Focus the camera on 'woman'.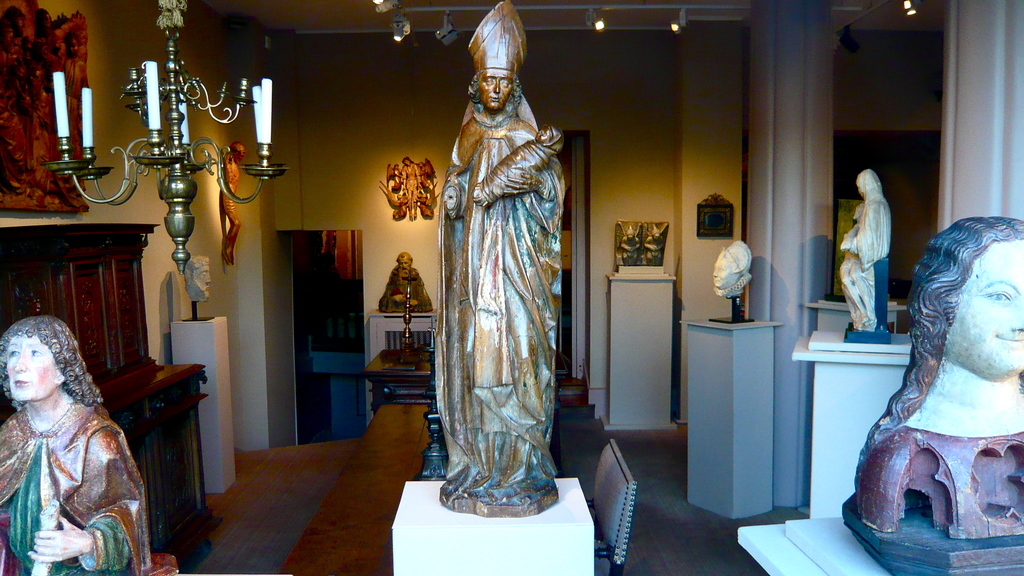
Focus region: (429,0,572,518).
